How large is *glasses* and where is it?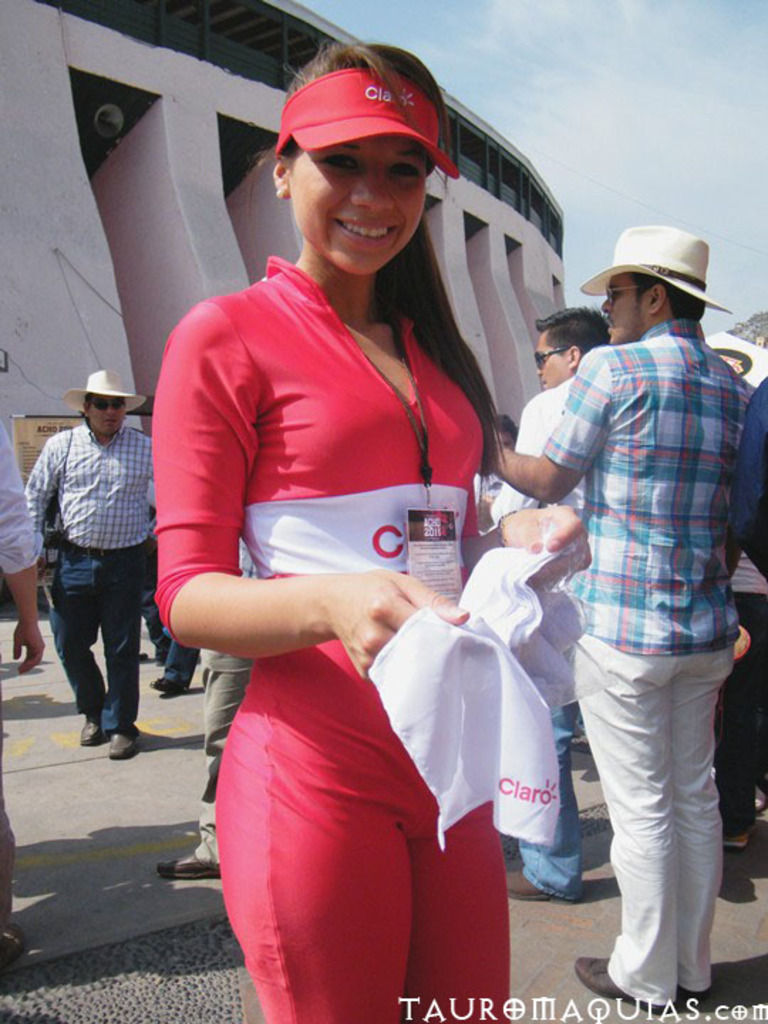
Bounding box: {"x1": 604, "y1": 276, "x2": 647, "y2": 306}.
